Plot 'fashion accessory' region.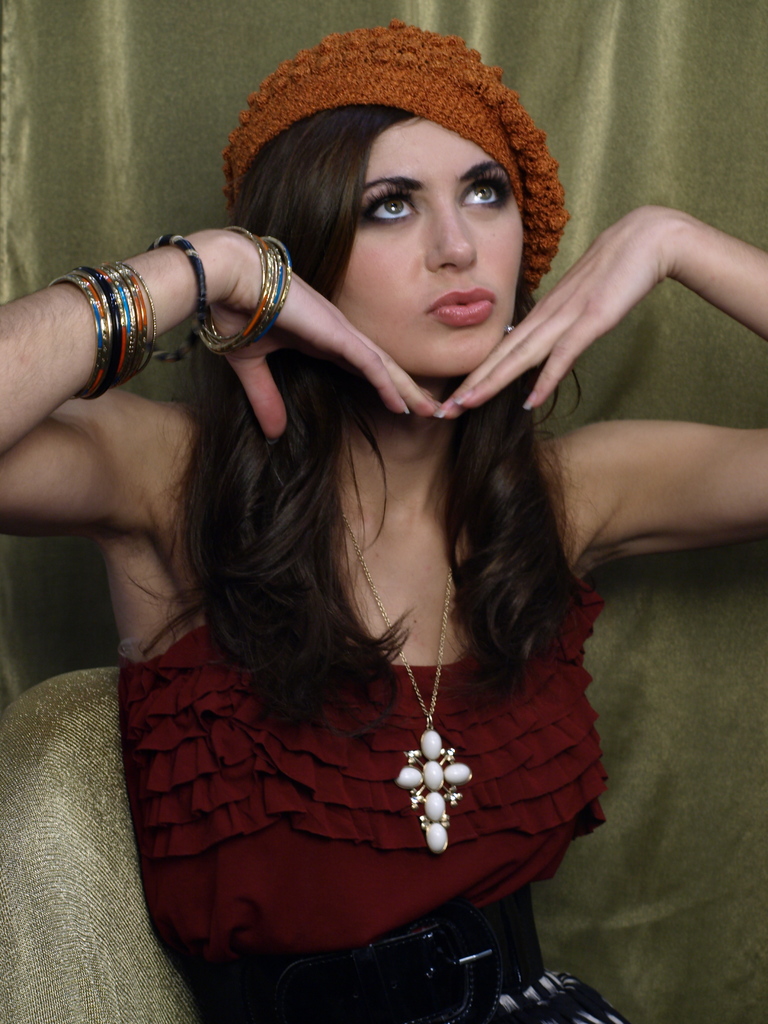
Plotted at crop(46, 250, 163, 402).
